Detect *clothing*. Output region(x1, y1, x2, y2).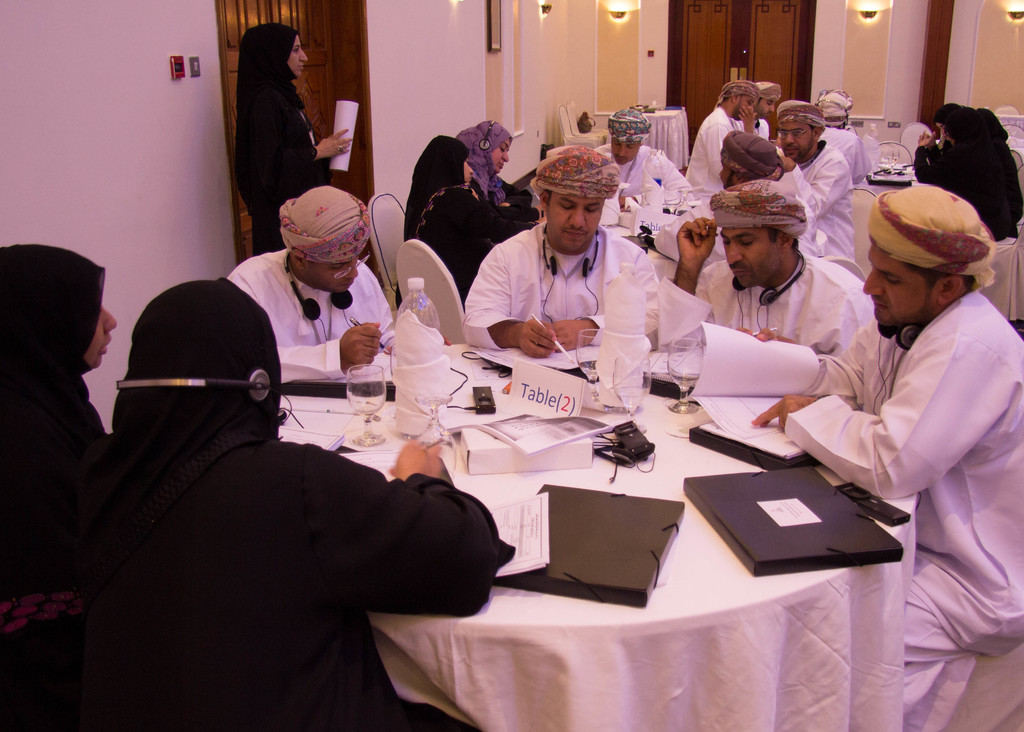
region(91, 280, 513, 731).
